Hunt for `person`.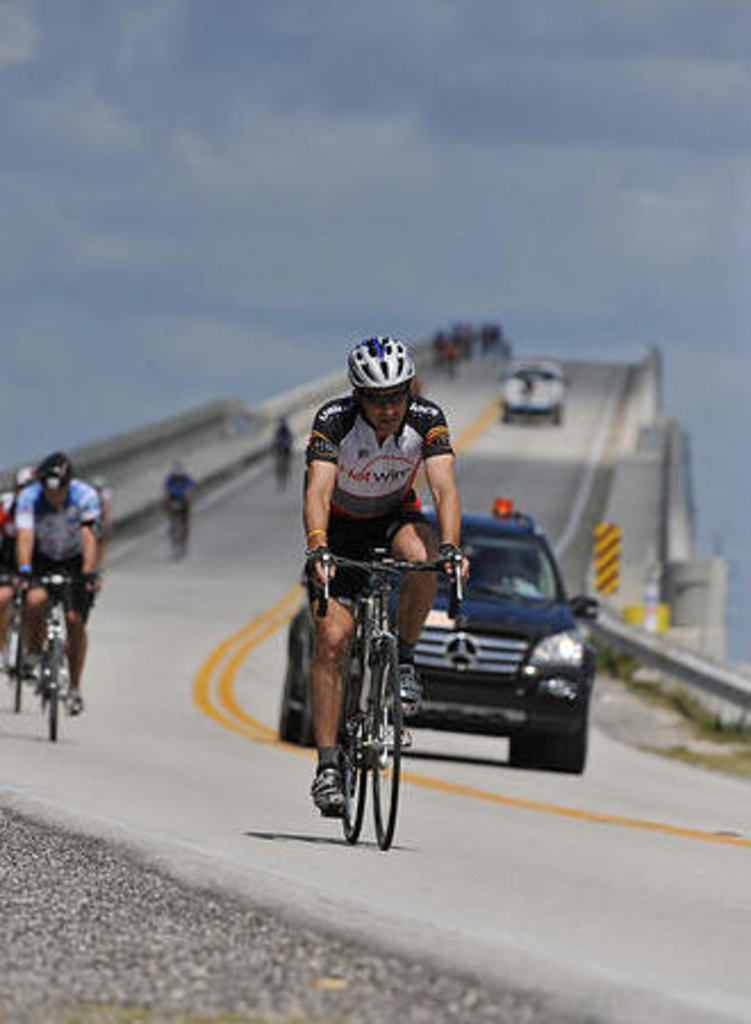
Hunted down at (left=307, top=335, right=471, bottom=821).
